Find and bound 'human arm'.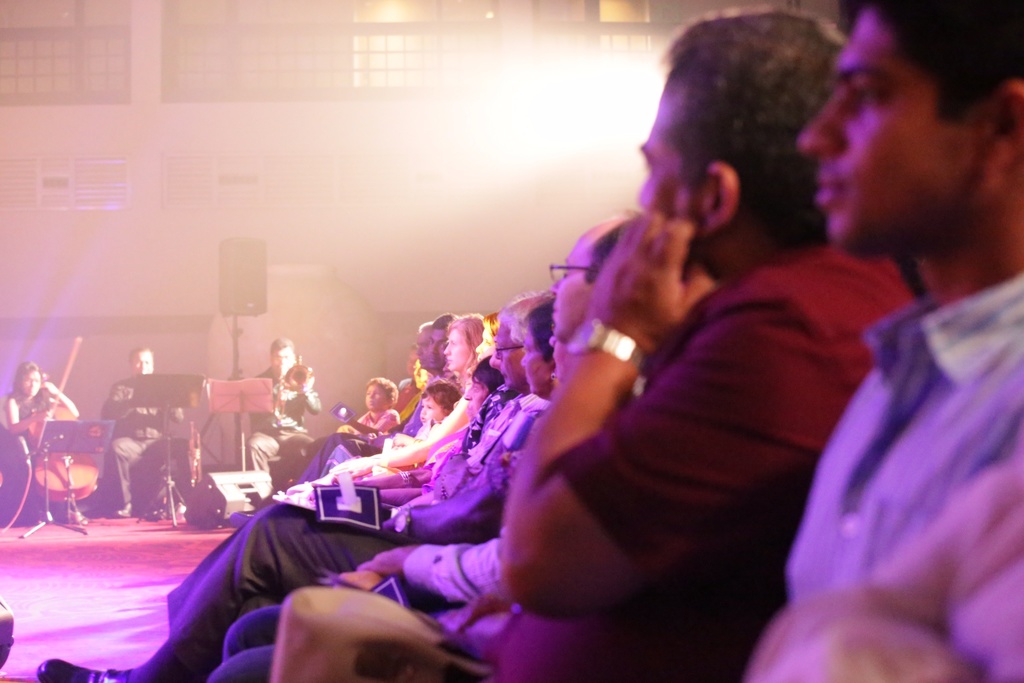
Bound: 481/297/860/640.
